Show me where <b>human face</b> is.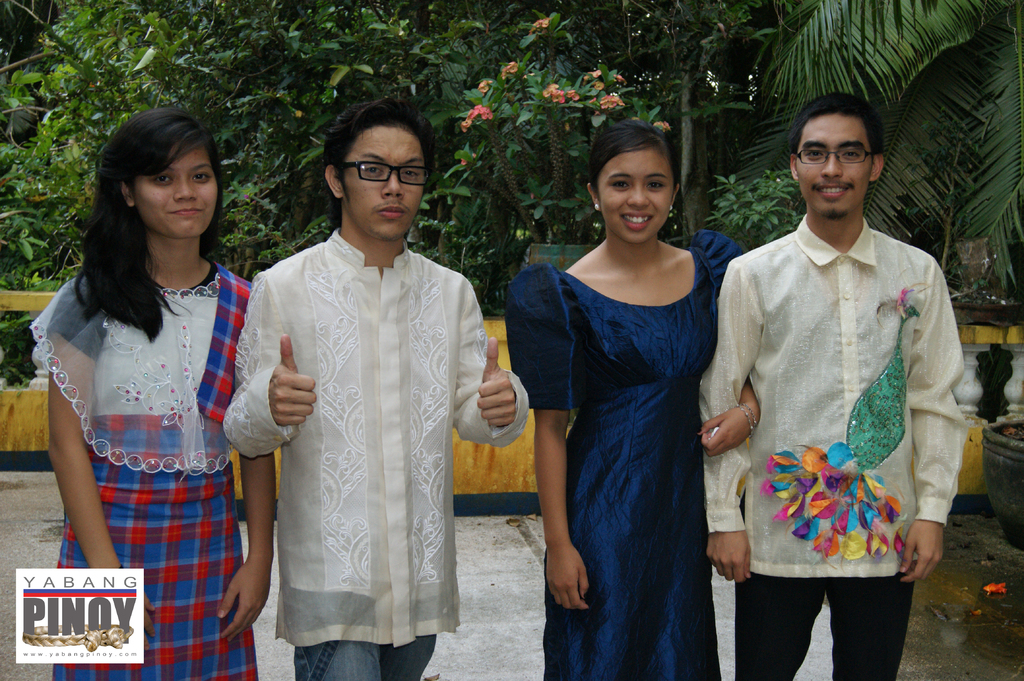
<b>human face</b> is at [340, 118, 425, 246].
